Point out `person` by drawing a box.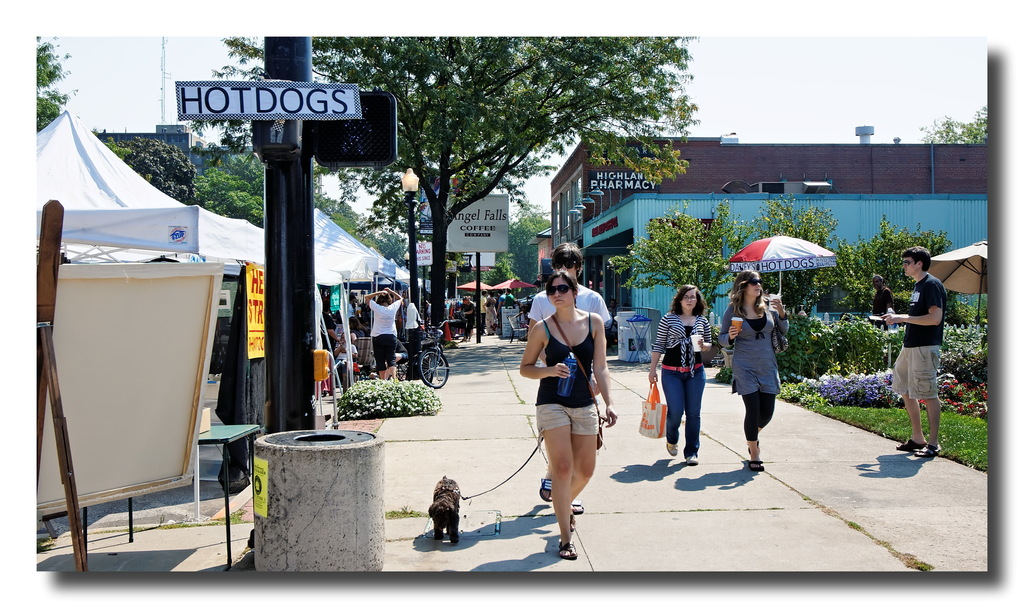
459,293,477,340.
